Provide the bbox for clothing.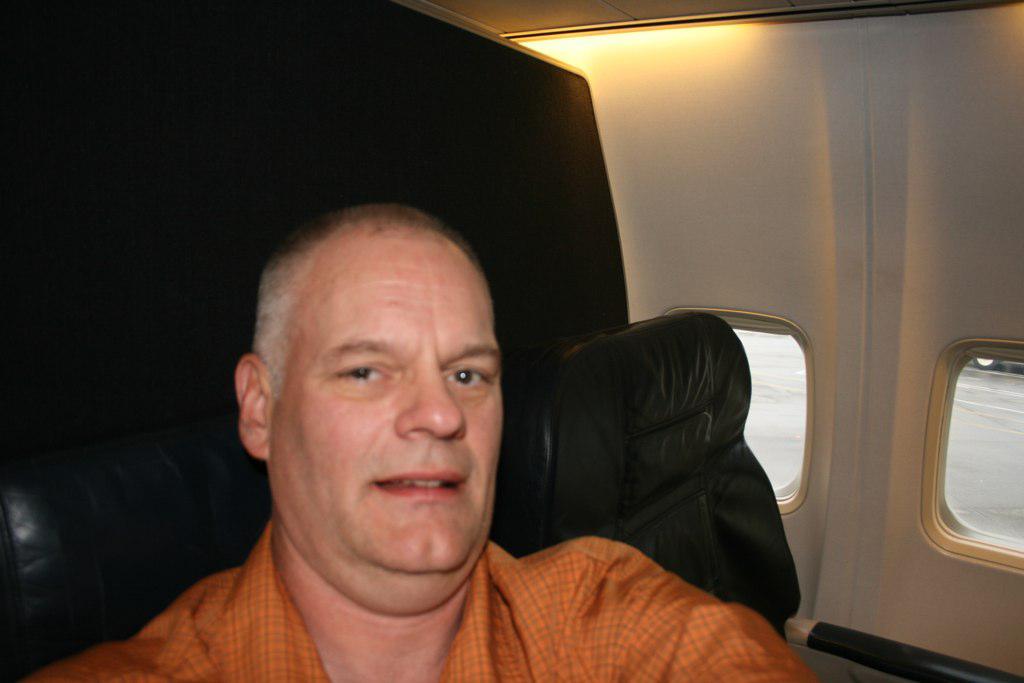
region(20, 509, 823, 682).
